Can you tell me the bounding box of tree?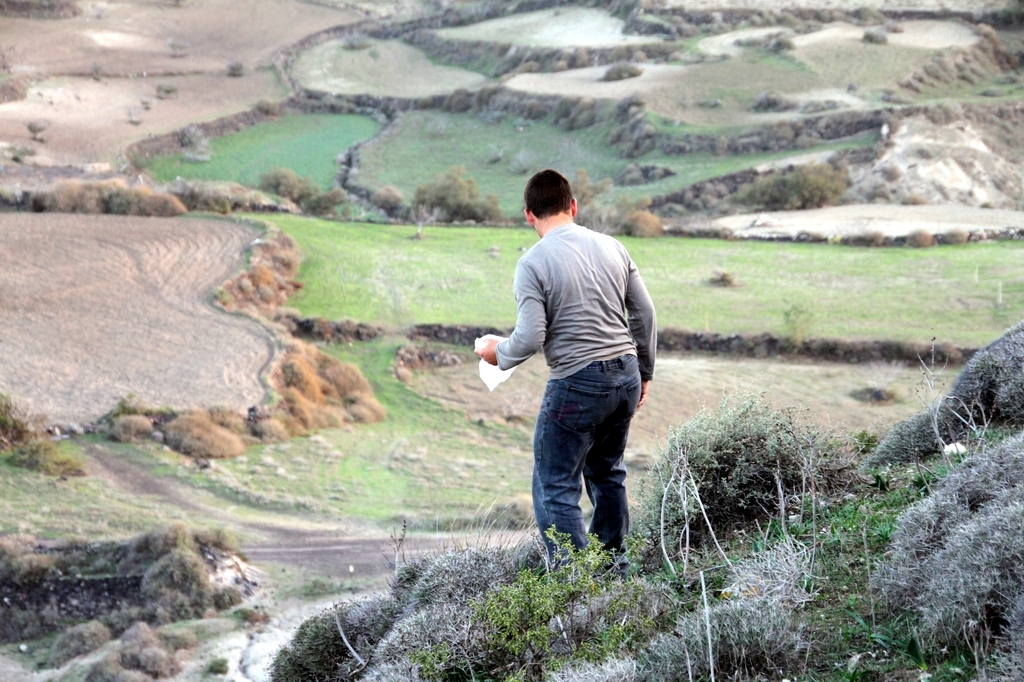
select_region(743, 167, 837, 211).
